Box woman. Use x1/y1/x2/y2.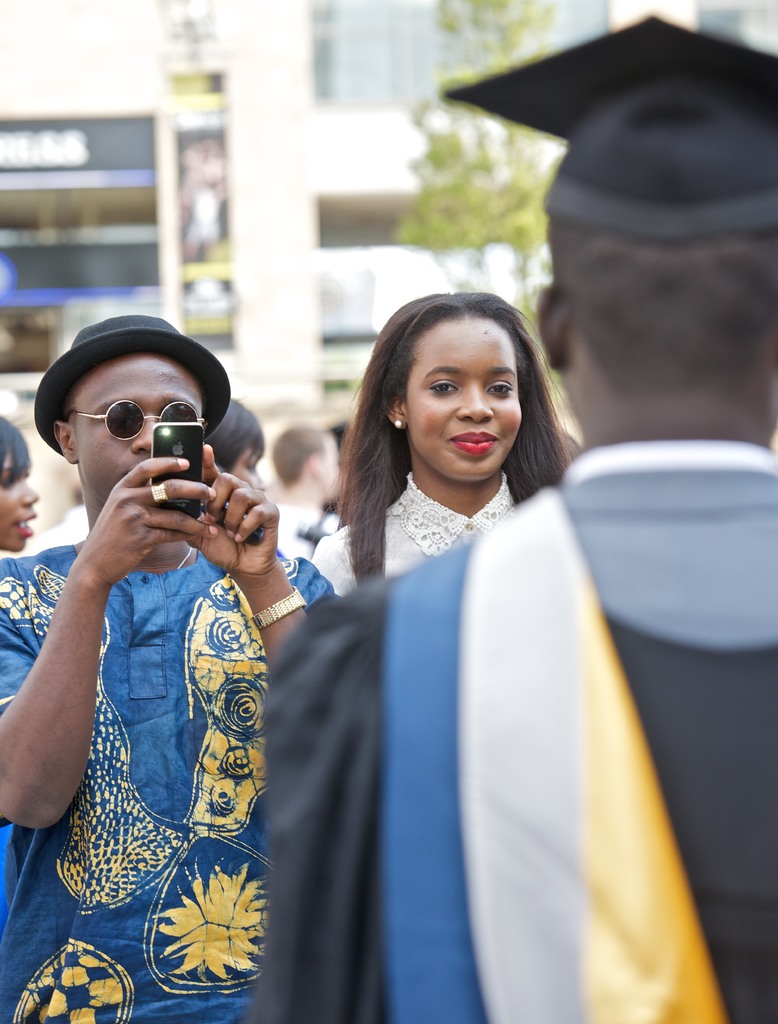
206/397/273/504.
